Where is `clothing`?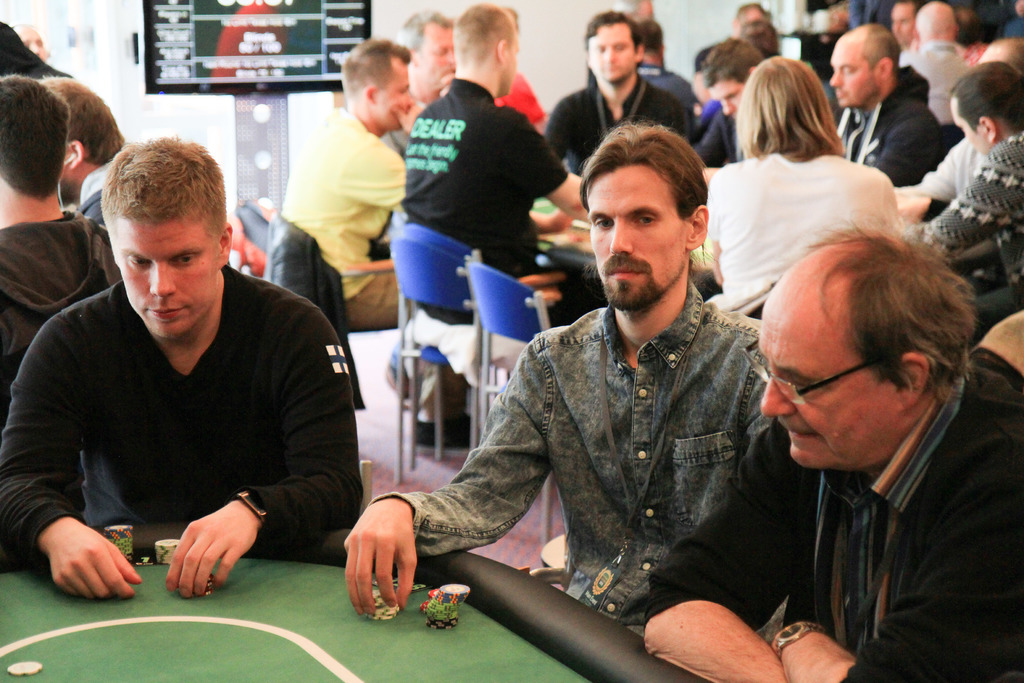
(x1=273, y1=108, x2=409, y2=334).
